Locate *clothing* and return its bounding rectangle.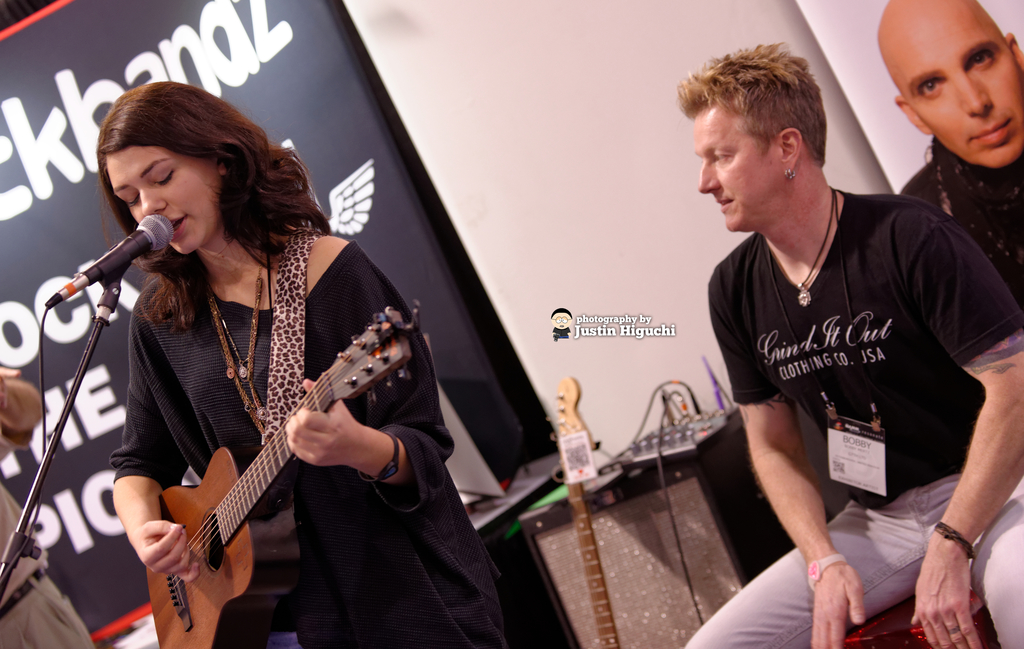
(left=106, top=267, right=515, bottom=648).
